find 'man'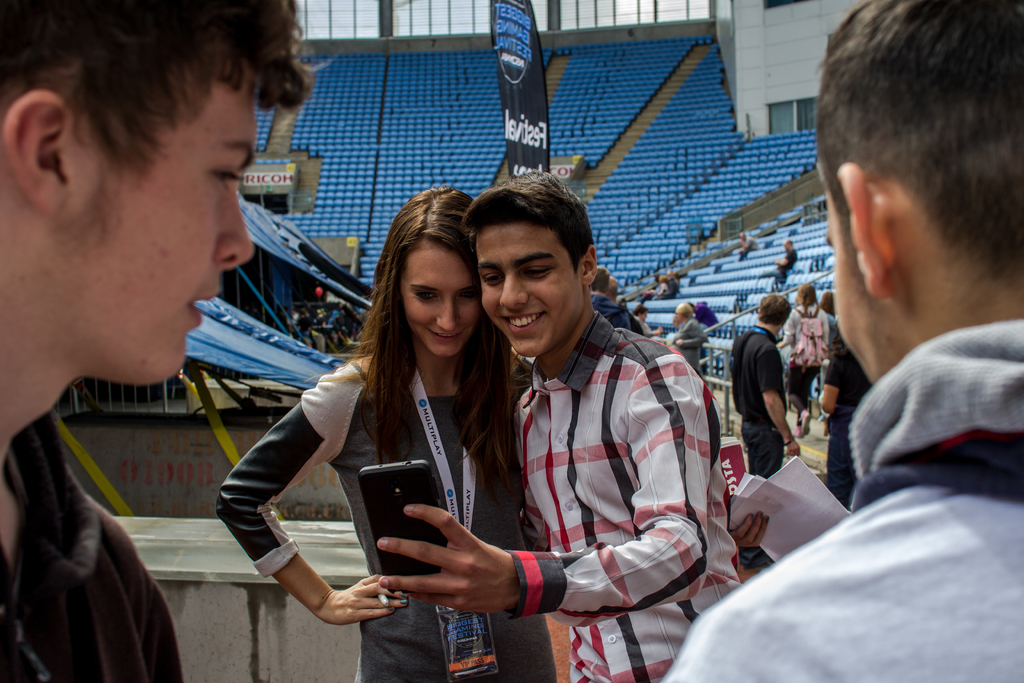
(379,174,749,682)
